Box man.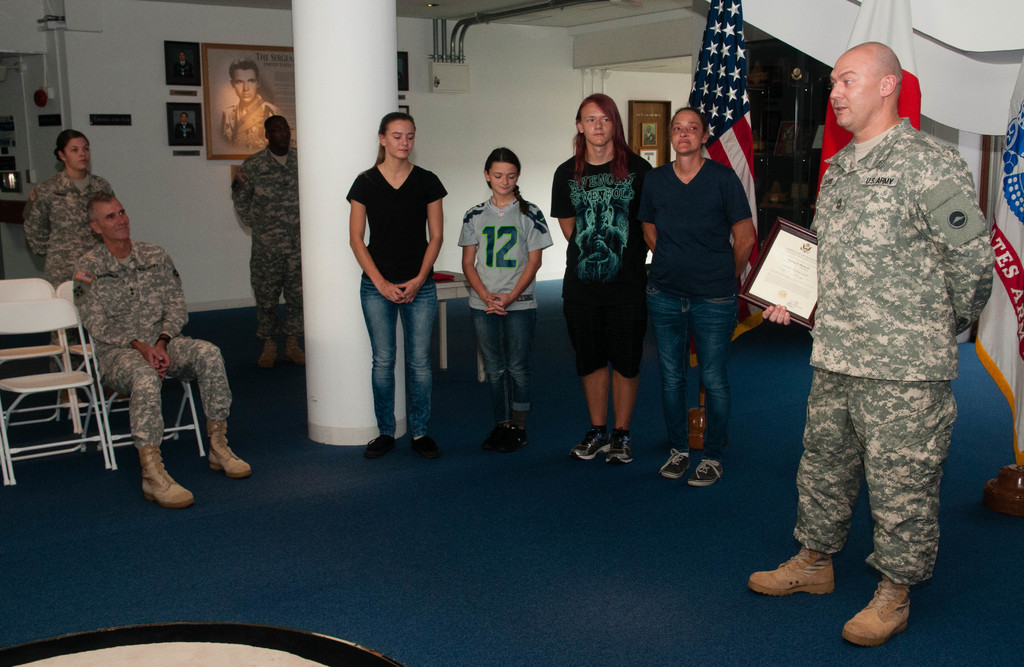
bbox=[70, 191, 255, 504].
